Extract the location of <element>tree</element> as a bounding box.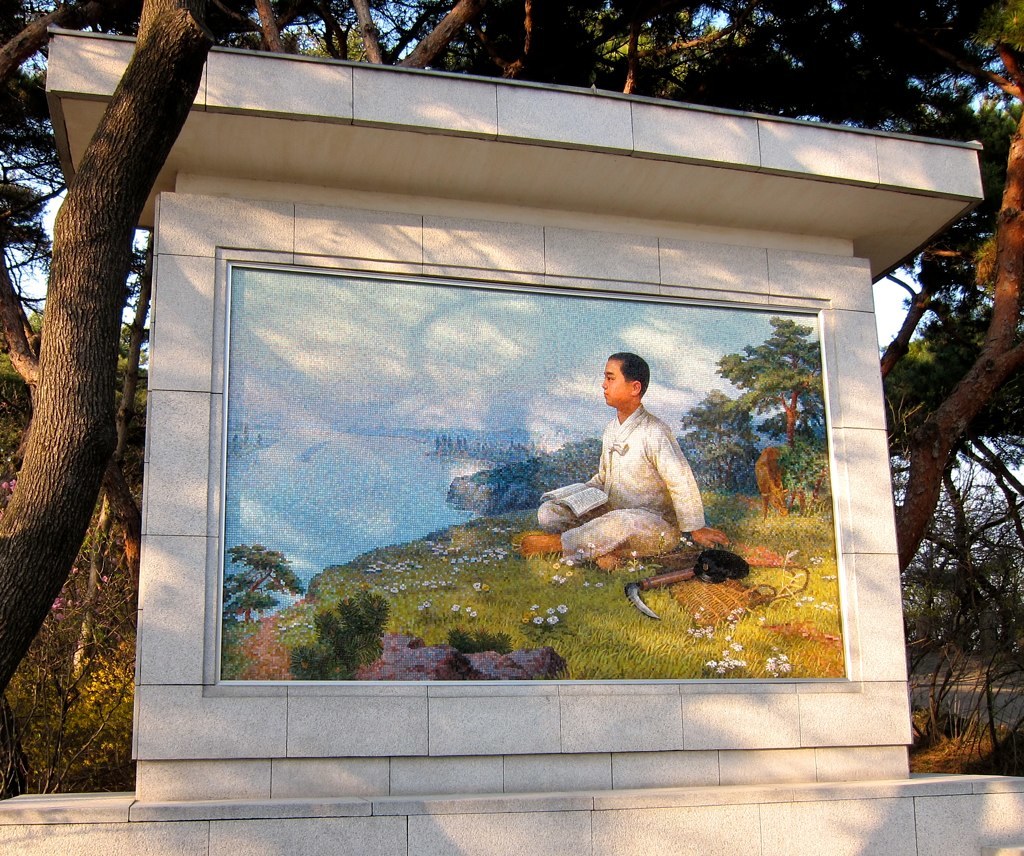
bbox=[0, 0, 214, 696].
